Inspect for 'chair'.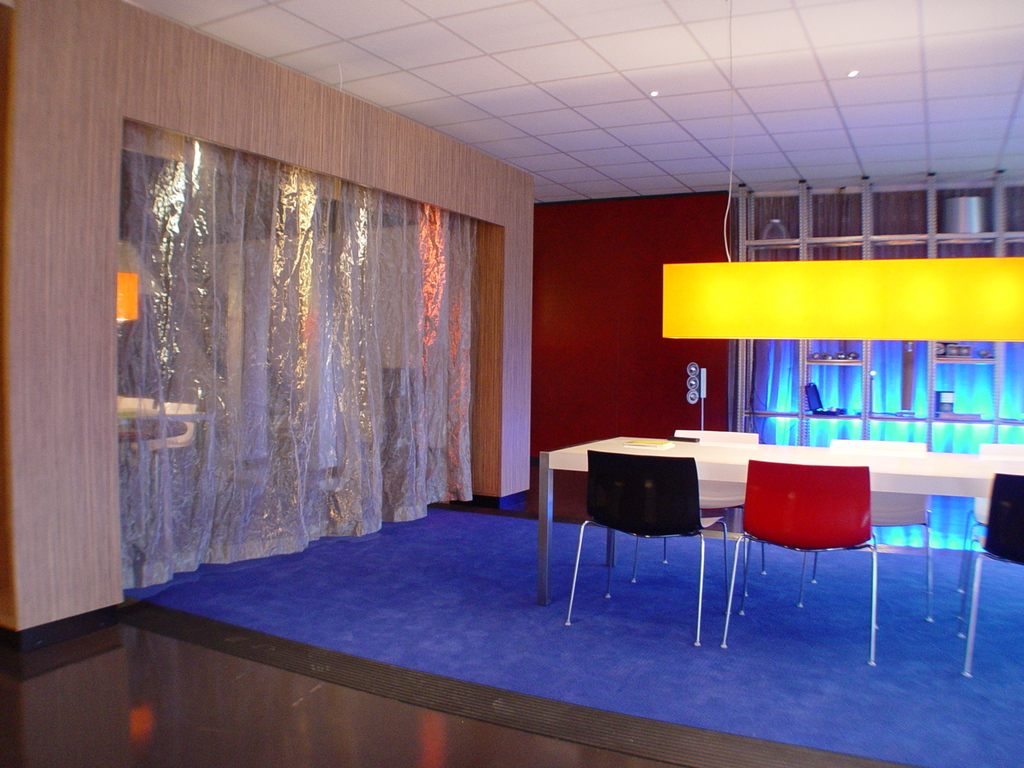
Inspection: 958:470:1023:674.
